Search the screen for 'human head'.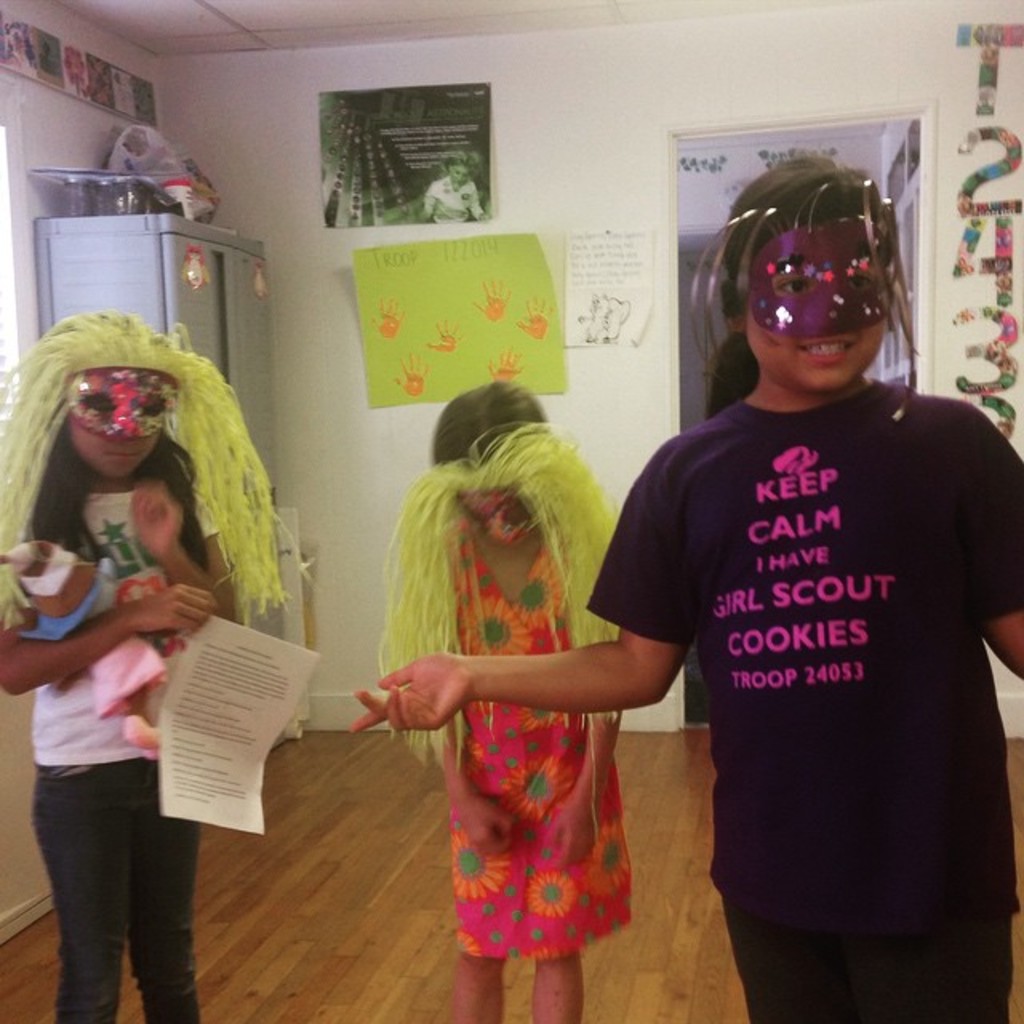
Found at bbox=(430, 378, 554, 542).
